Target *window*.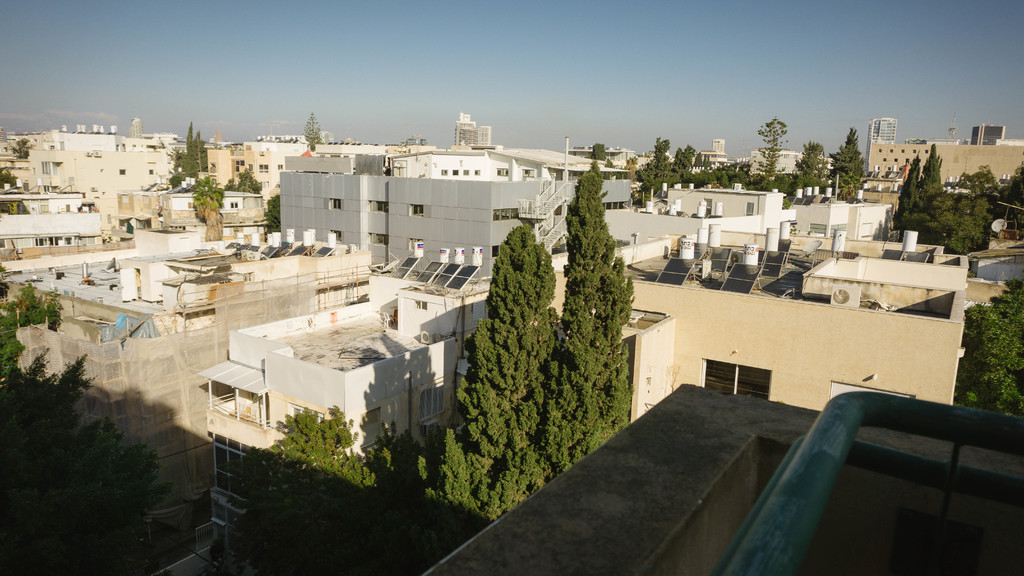
Target region: <box>212,432,250,502</box>.
